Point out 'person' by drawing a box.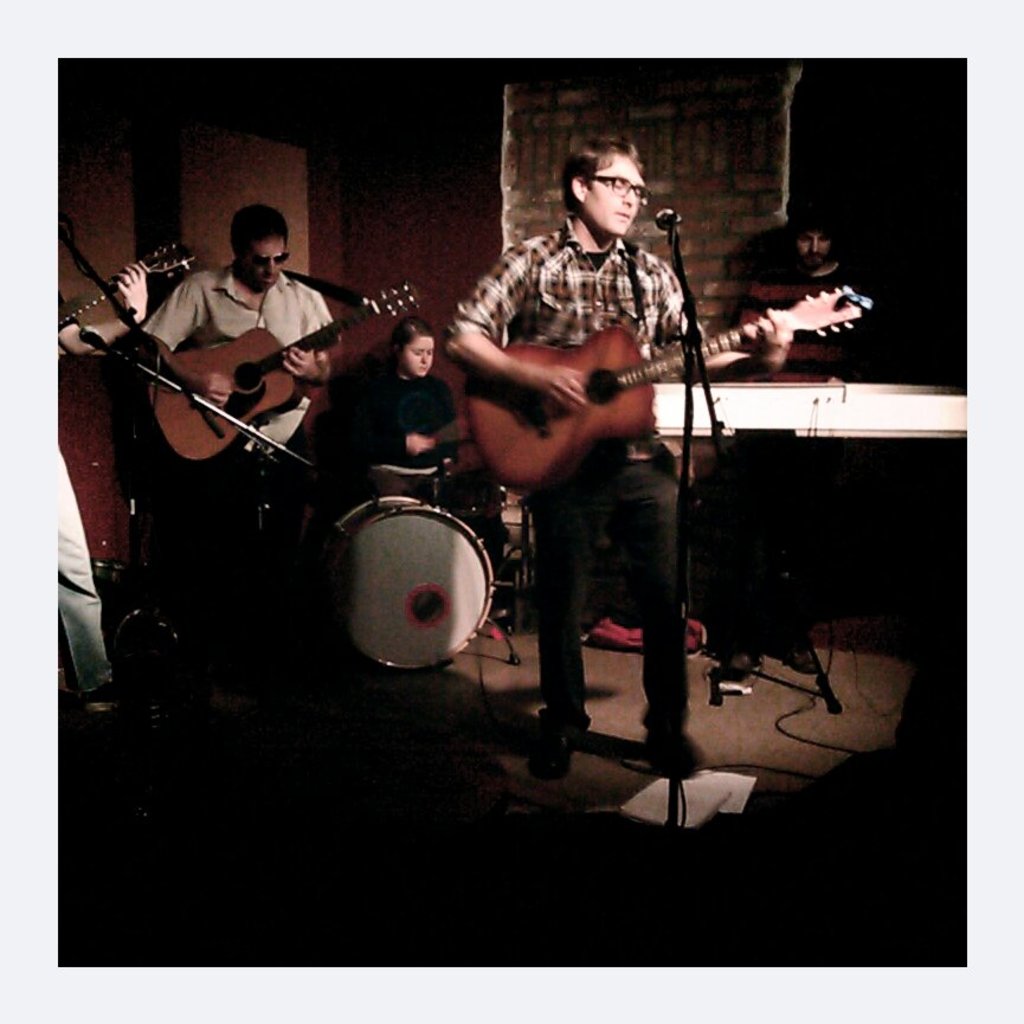
[x1=32, y1=262, x2=154, y2=710].
